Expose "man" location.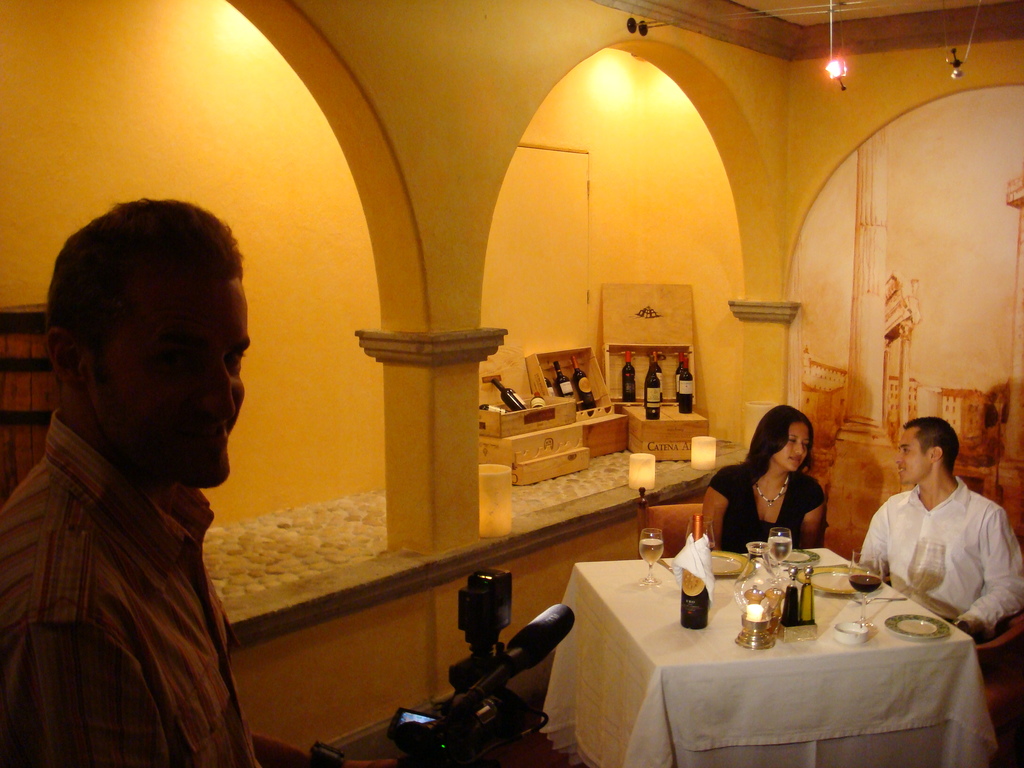
Exposed at [left=856, top=417, right=1023, bottom=653].
